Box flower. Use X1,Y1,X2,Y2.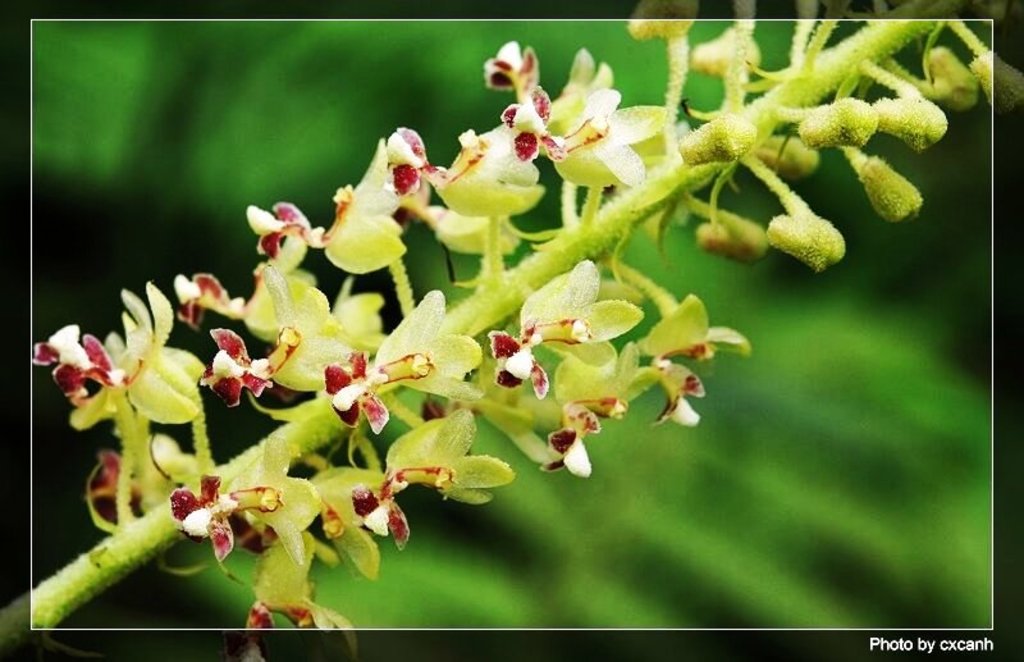
188,325,253,414.
